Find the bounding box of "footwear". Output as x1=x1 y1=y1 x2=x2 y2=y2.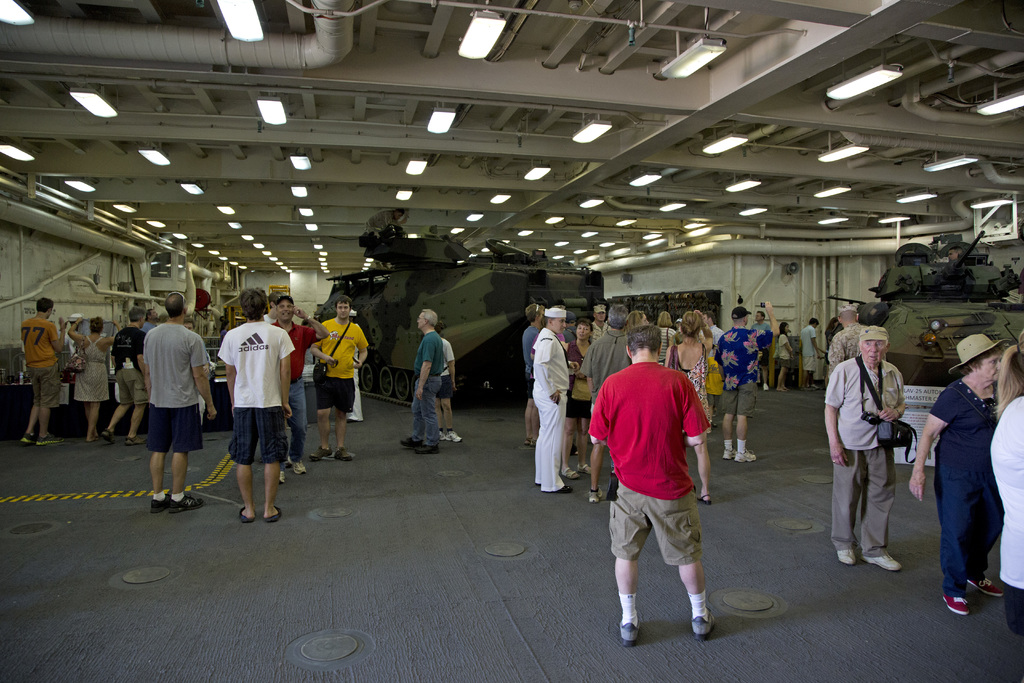
x1=239 y1=504 x2=257 y2=522.
